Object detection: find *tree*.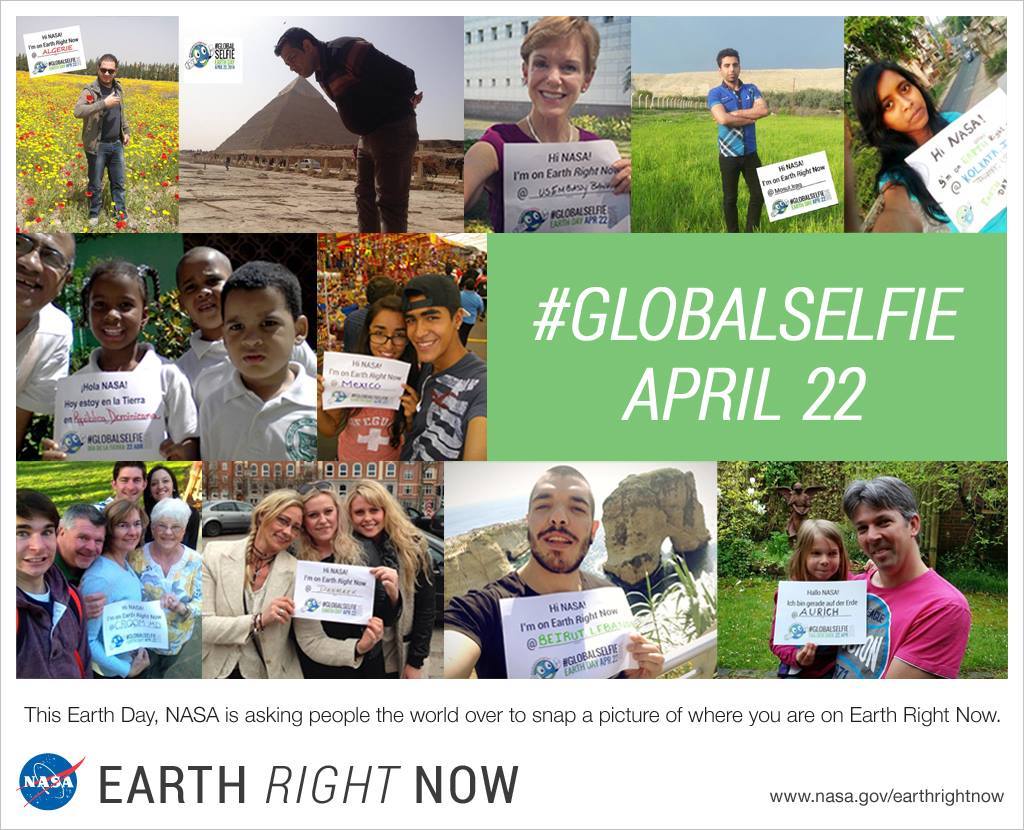
(left=839, top=15, right=924, bottom=82).
